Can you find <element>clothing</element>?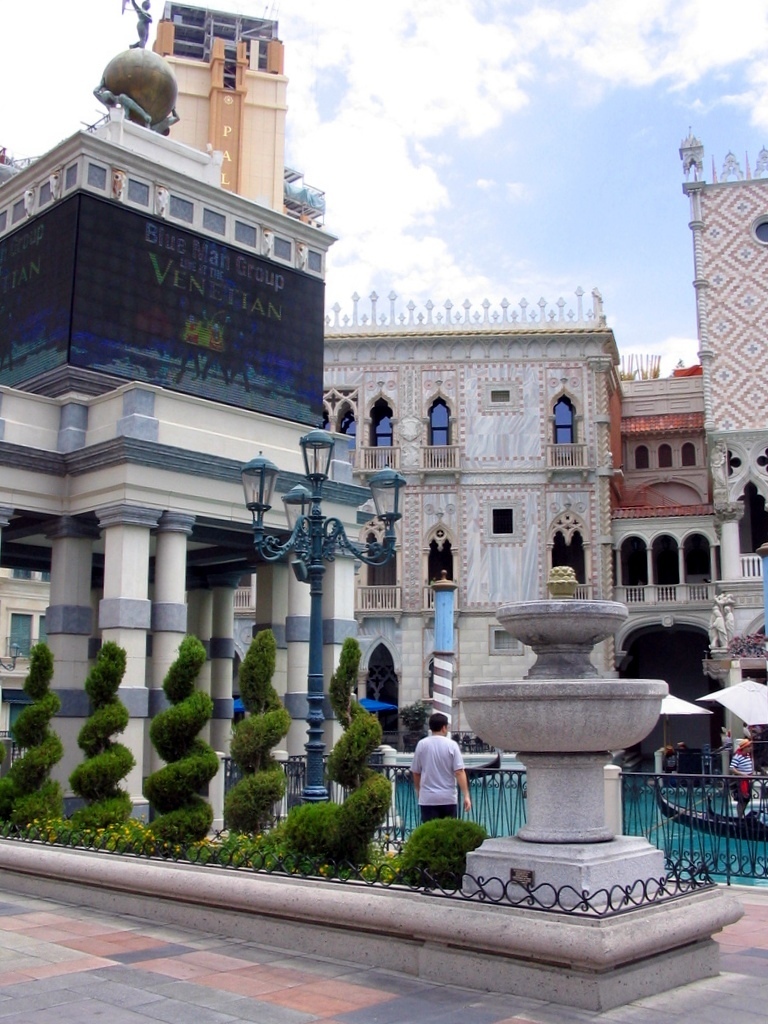
Yes, bounding box: <box>407,730,476,840</box>.
